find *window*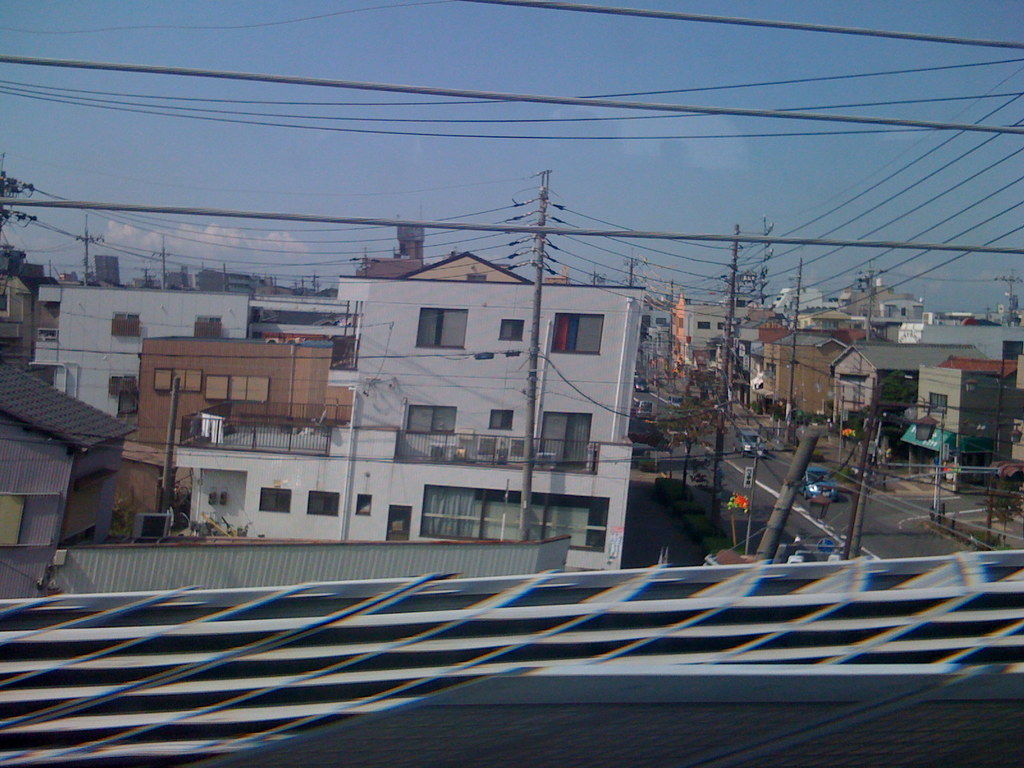
pyautogui.locateOnScreen(0, 270, 22, 322)
